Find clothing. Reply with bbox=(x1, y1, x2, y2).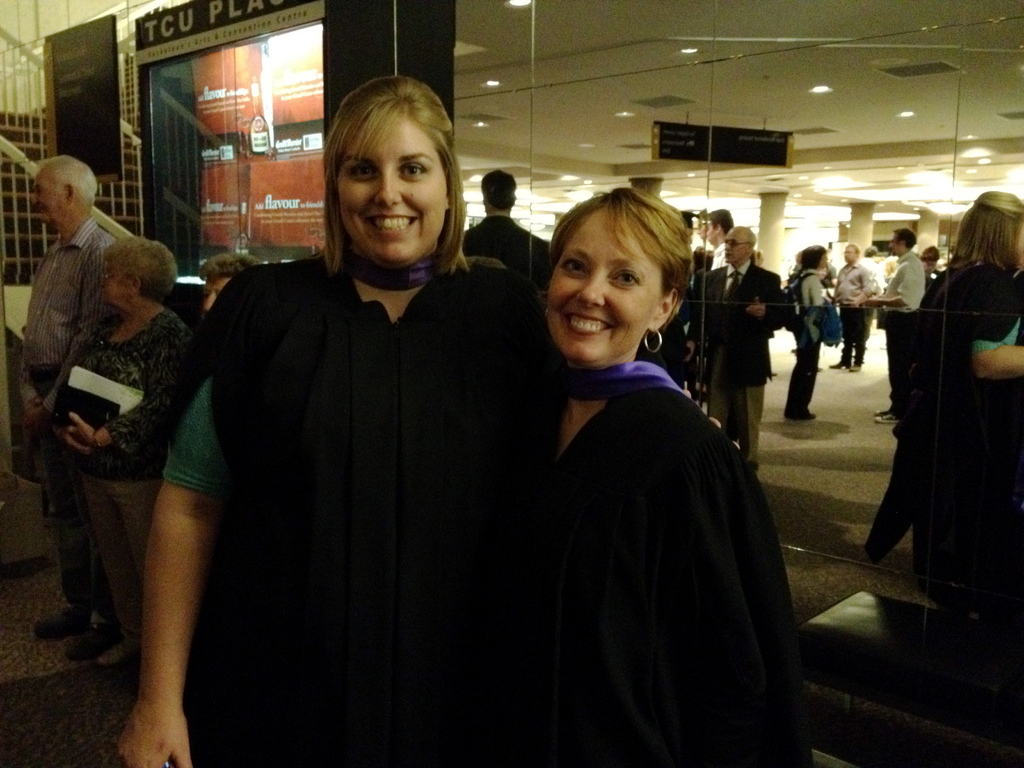
bbox=(691, 262, 777, 468).
